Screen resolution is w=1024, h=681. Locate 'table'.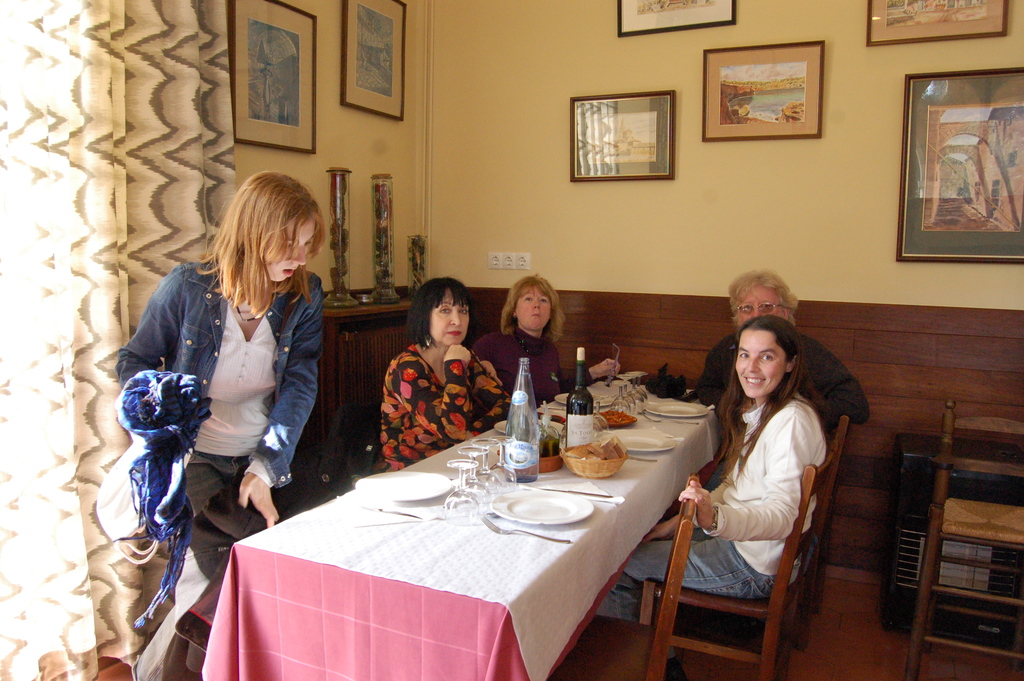
x1=881, y1=438, x2=1023, y2=657.
